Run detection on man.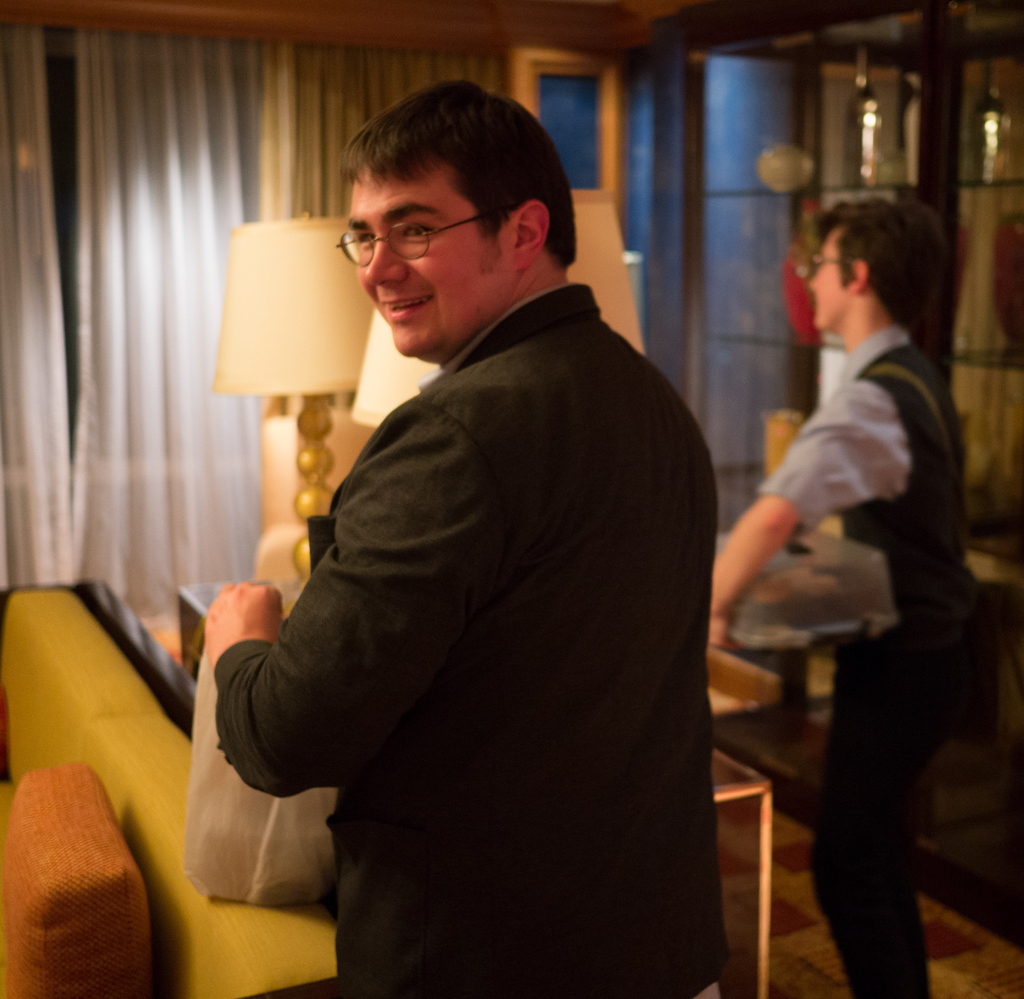
Result: detection(204, 83, 729, 998).
